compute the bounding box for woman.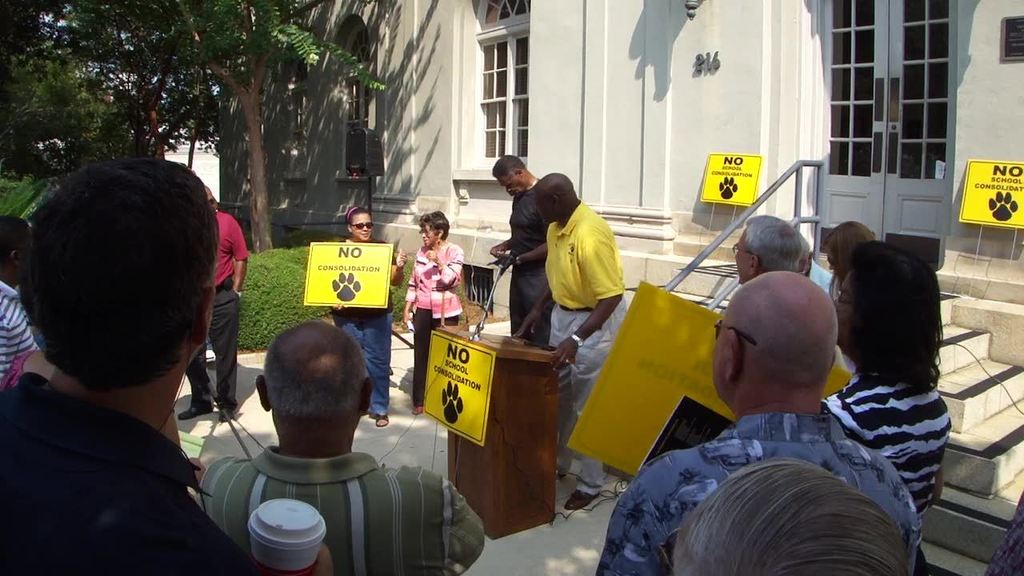
l=326, t=205, r=409, b=430.
